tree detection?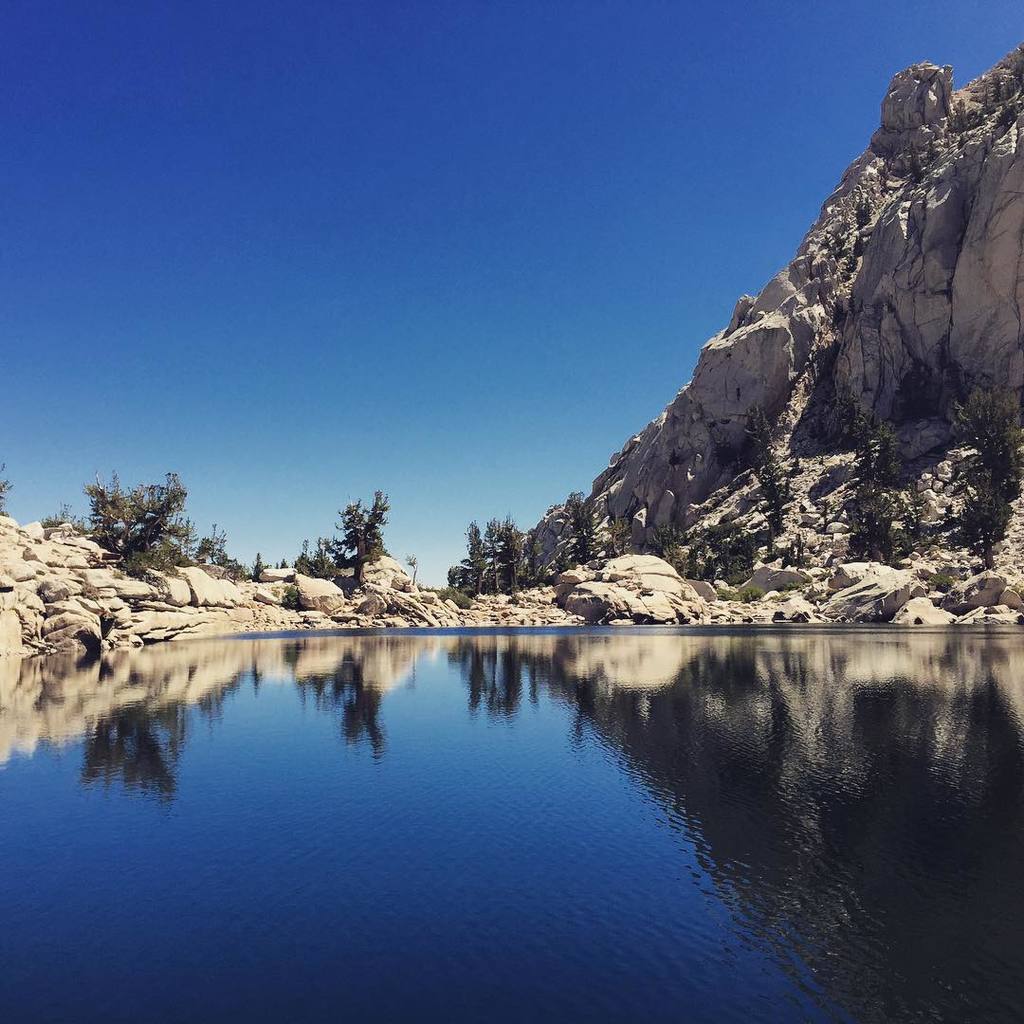
pyautogui.locateOnScreen(38, 504, 84, 537)
